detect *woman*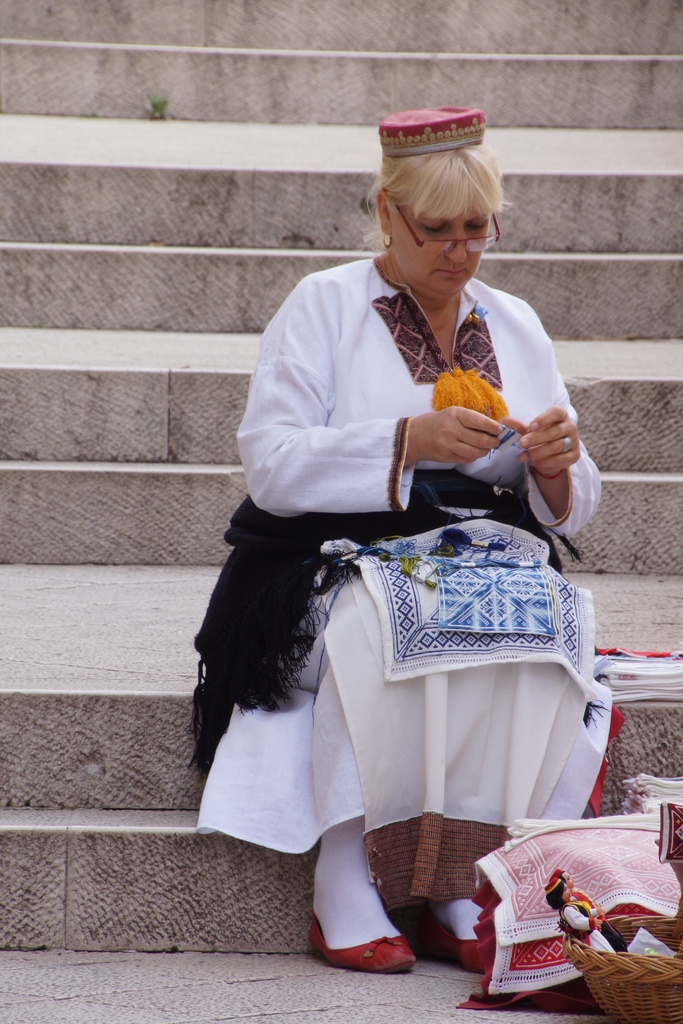
(x1=206, y1=166, x2=579, y2=948)
